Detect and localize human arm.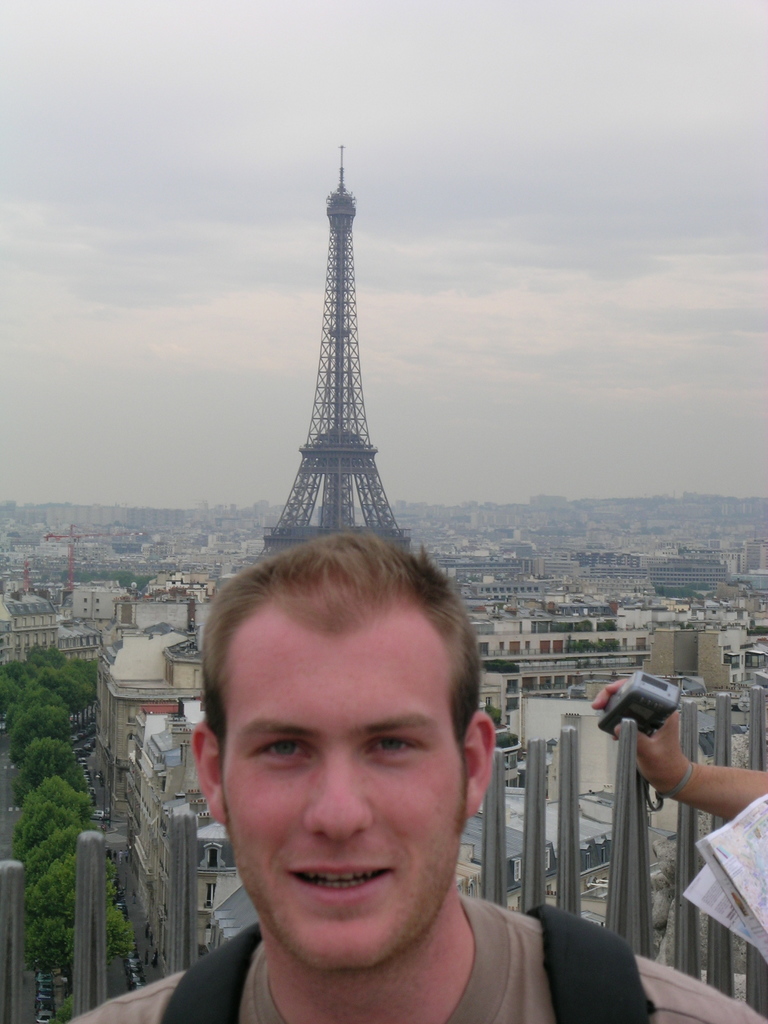
Localized at [left=606, top=709, right=728, bottom=801].
